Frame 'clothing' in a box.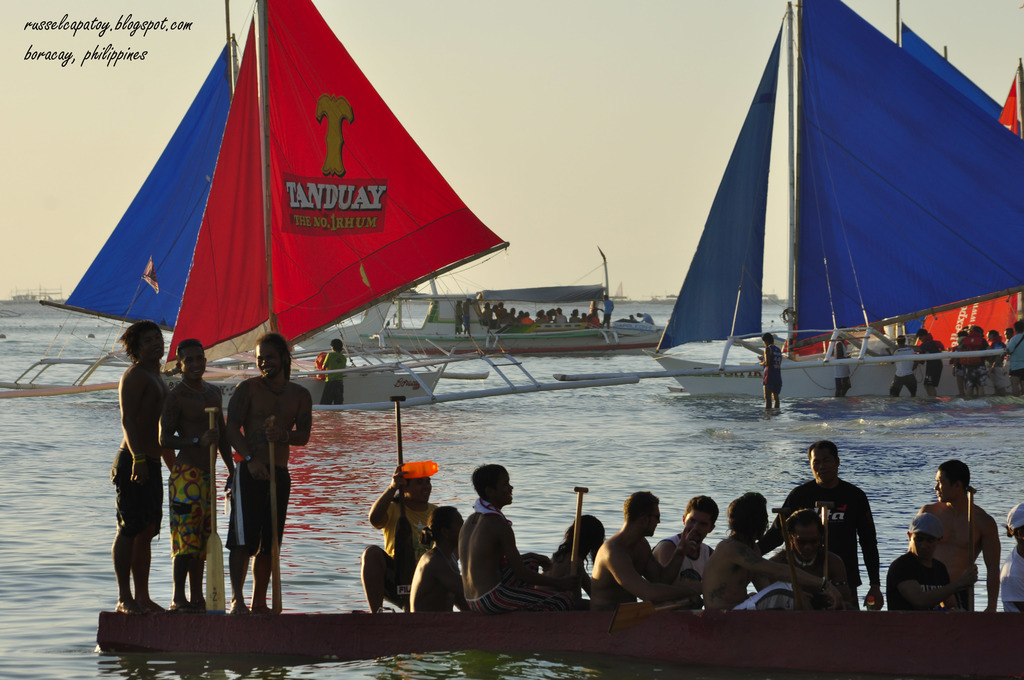
crop(109, 448, 163, 538).
